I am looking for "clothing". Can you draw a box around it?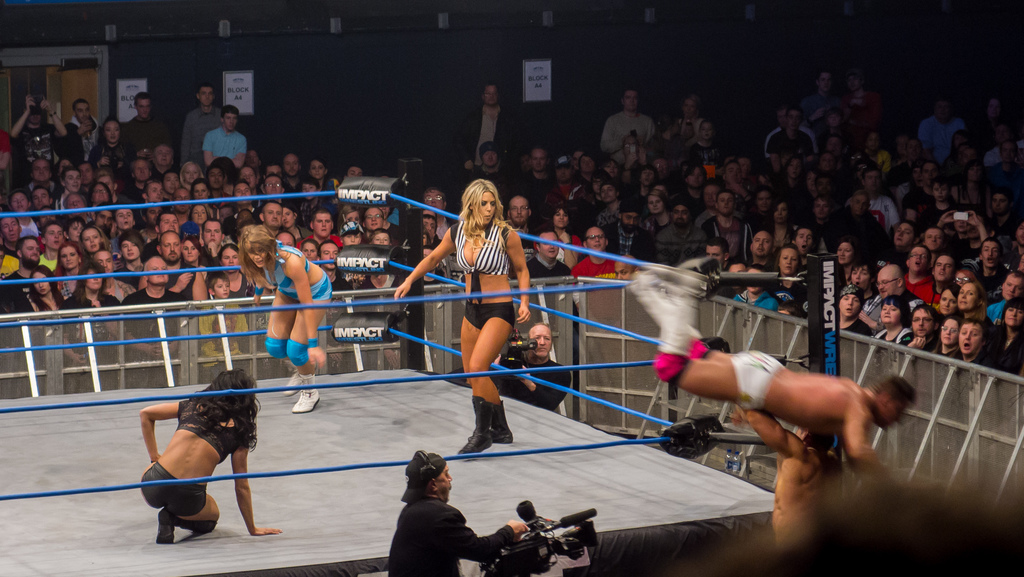
Sure, the bounding box is <box>184,103,224,172</box>.
